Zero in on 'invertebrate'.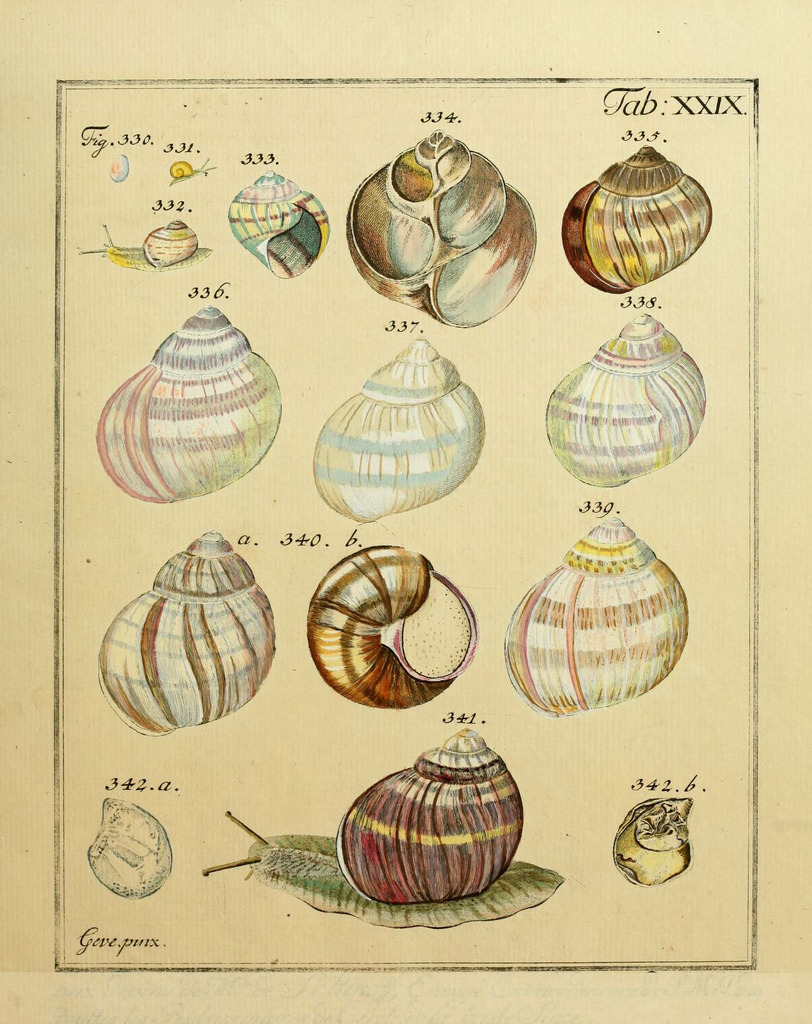
Zeroed in: detection(101, 308, 285, 503).
